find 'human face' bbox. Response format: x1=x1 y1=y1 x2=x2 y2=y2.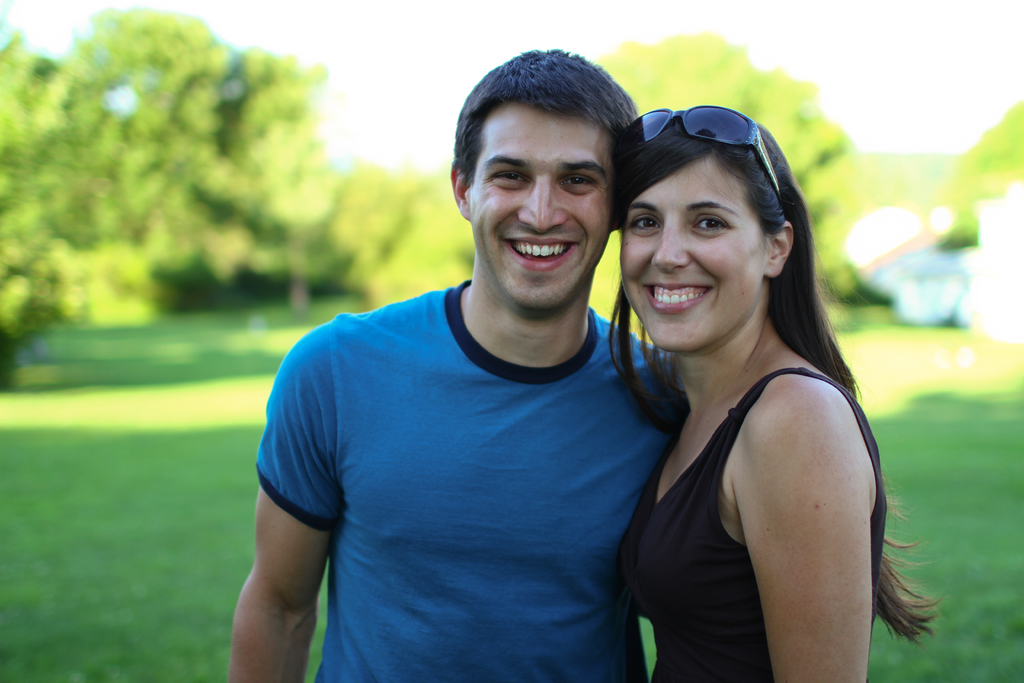
x1=620 y1=151 x2=769 y2=352.
